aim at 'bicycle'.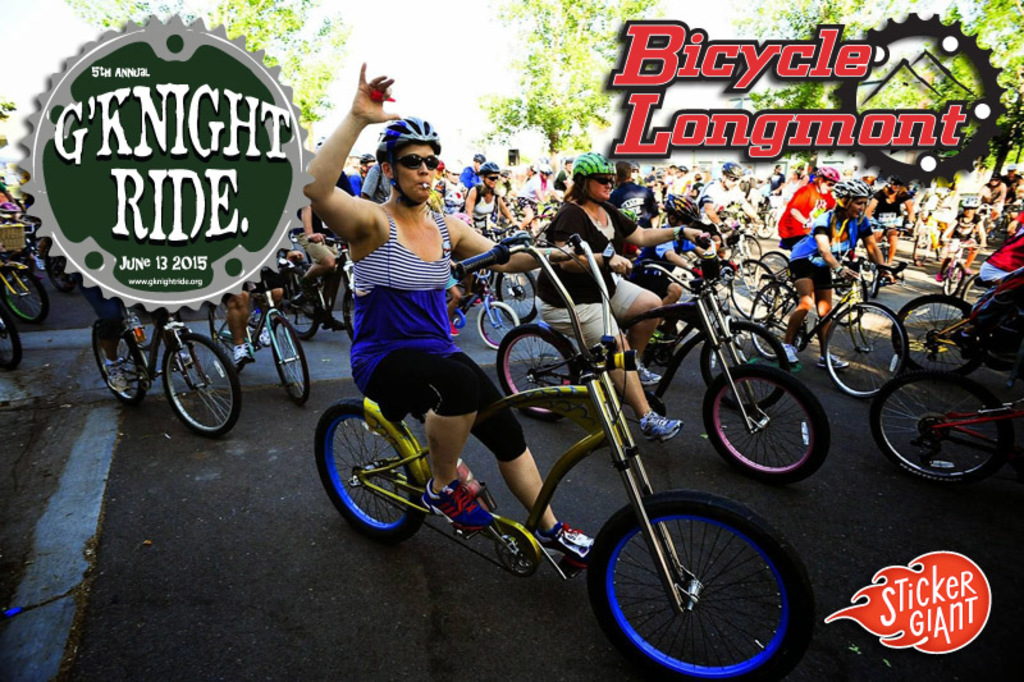
Aimed at left=941, top=241, right=988, bottom=297.
